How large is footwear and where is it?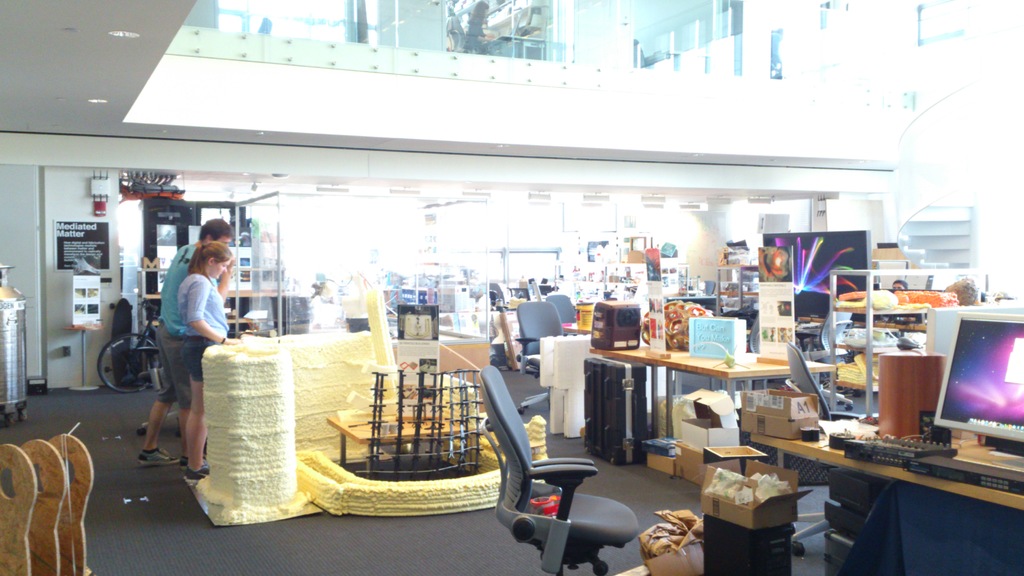
Bounding box: 136:444:177:470.
